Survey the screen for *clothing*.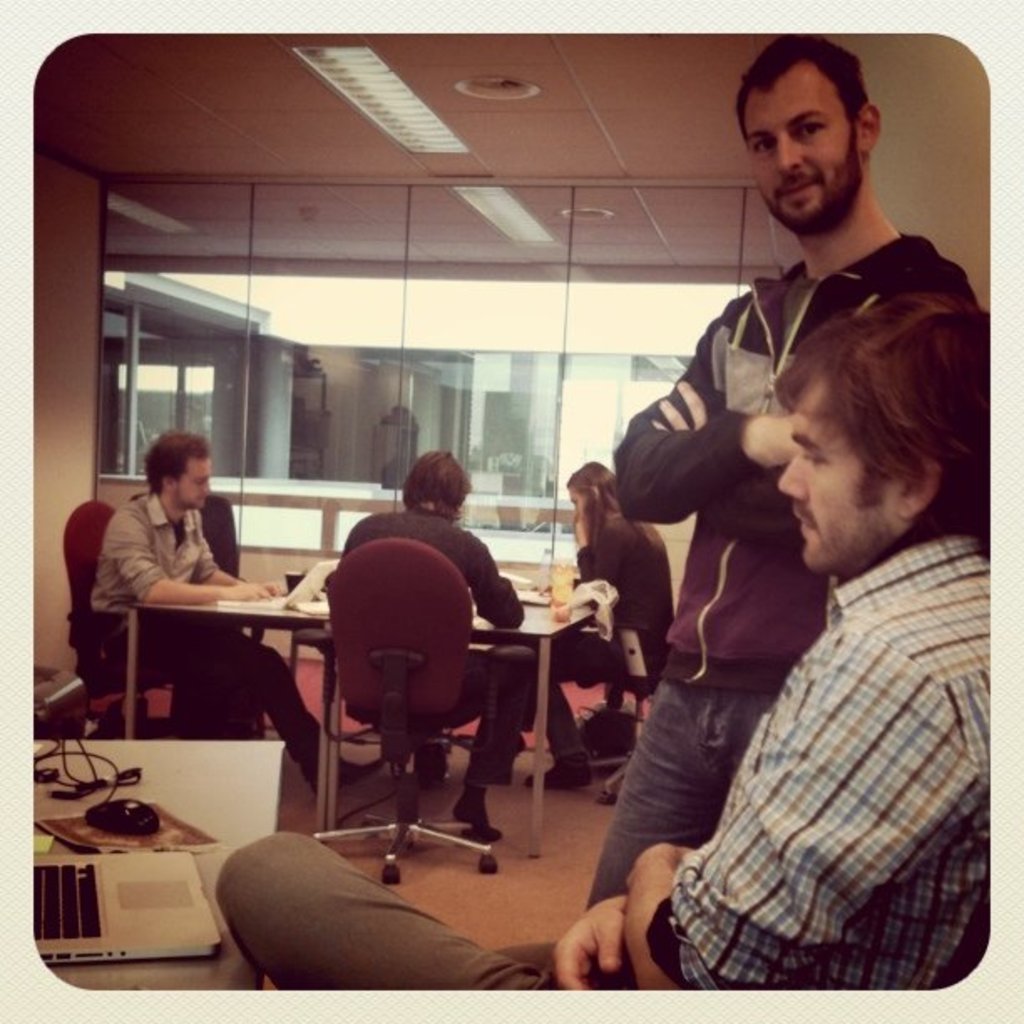
Survey found: left=305, top=470, right=515, bottom=810.
